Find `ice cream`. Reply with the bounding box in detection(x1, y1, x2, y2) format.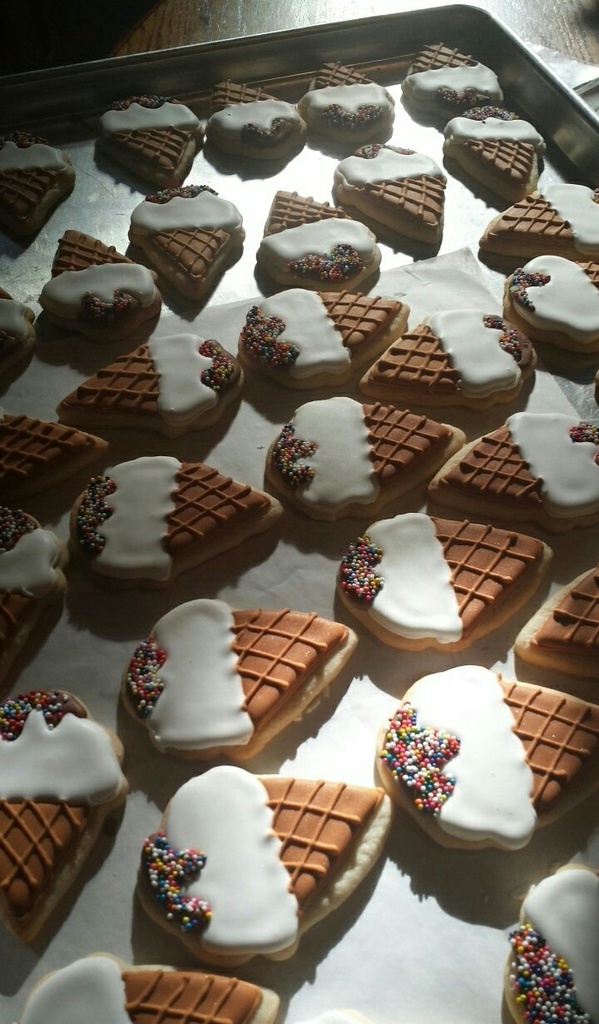
detection(137, 785, 340, 972).
